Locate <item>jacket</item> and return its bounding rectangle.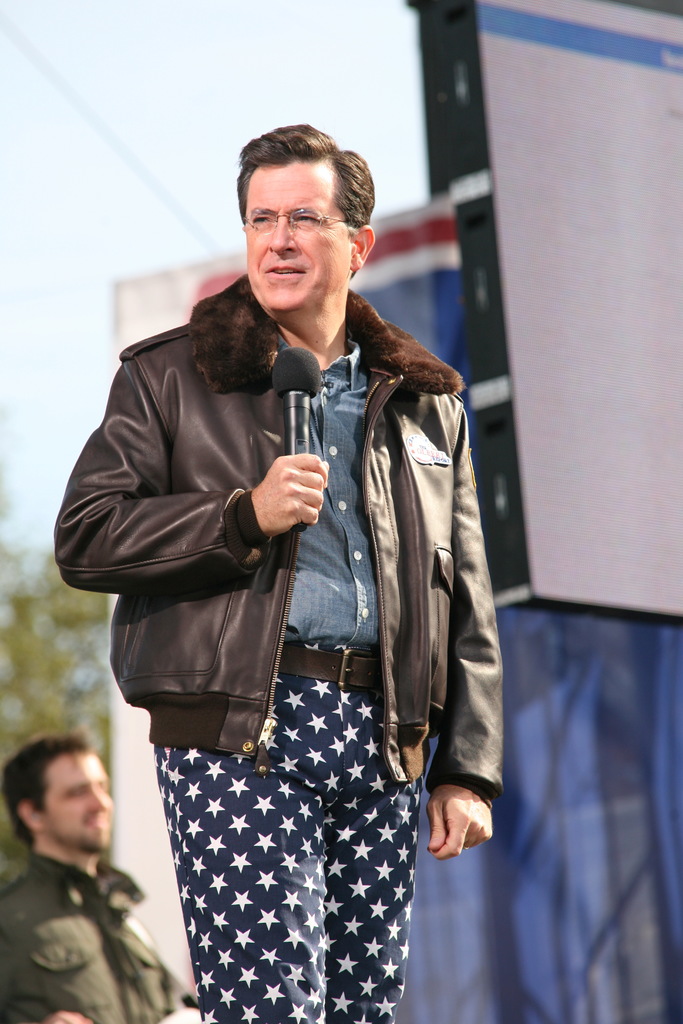
locate(51, 278, 507, 800).
